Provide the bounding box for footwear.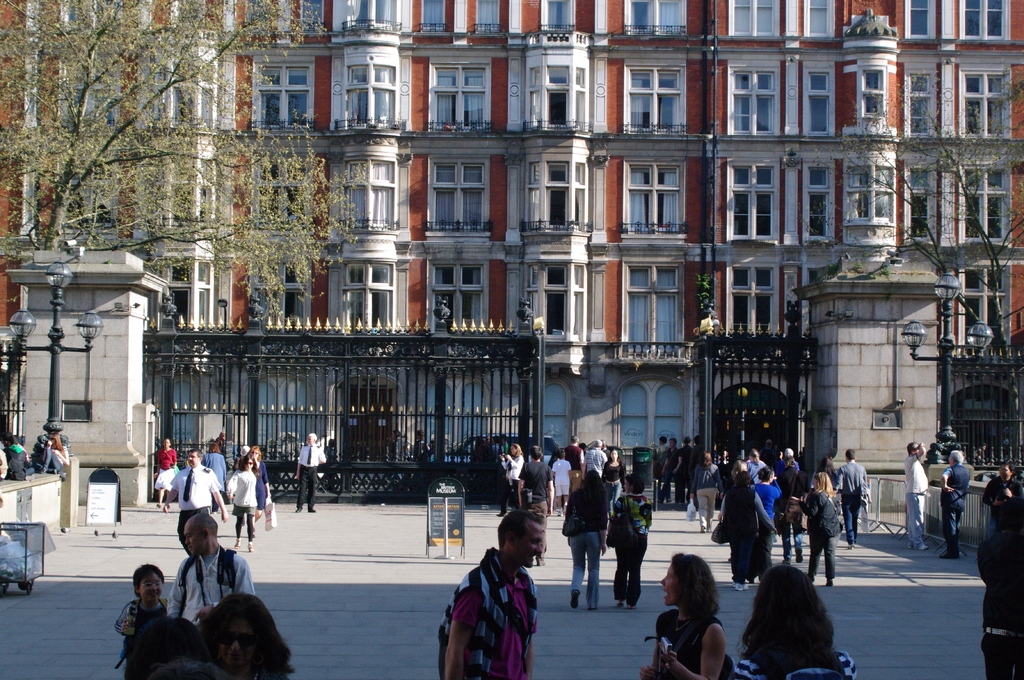
left=228, top=533, right=242, bottom=544.
